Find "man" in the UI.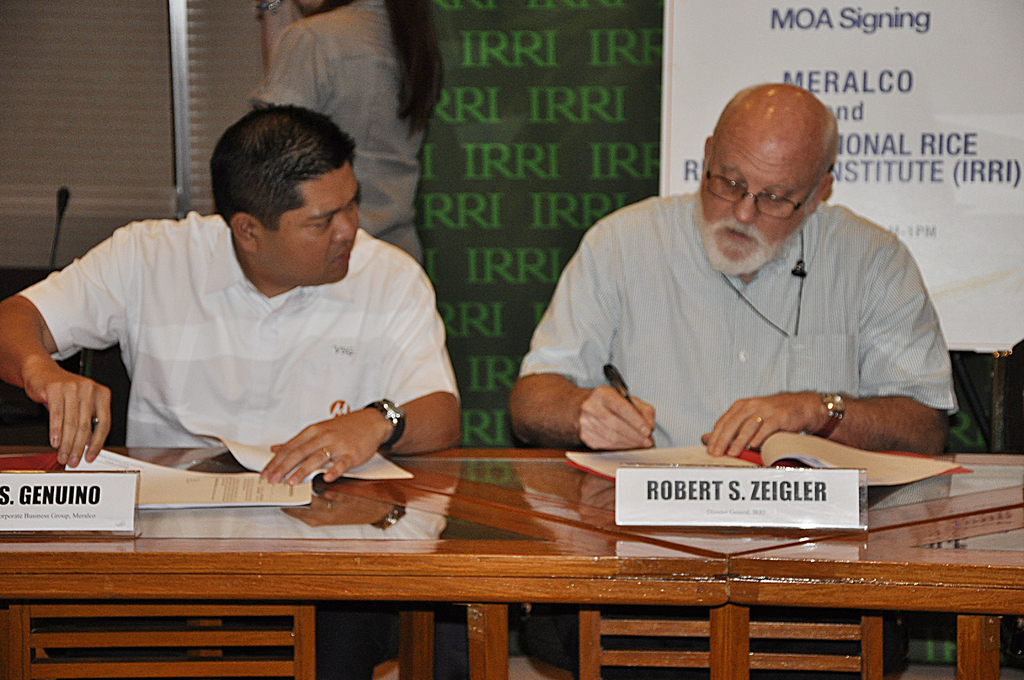
UI element at [0, 102, 463, 679].
